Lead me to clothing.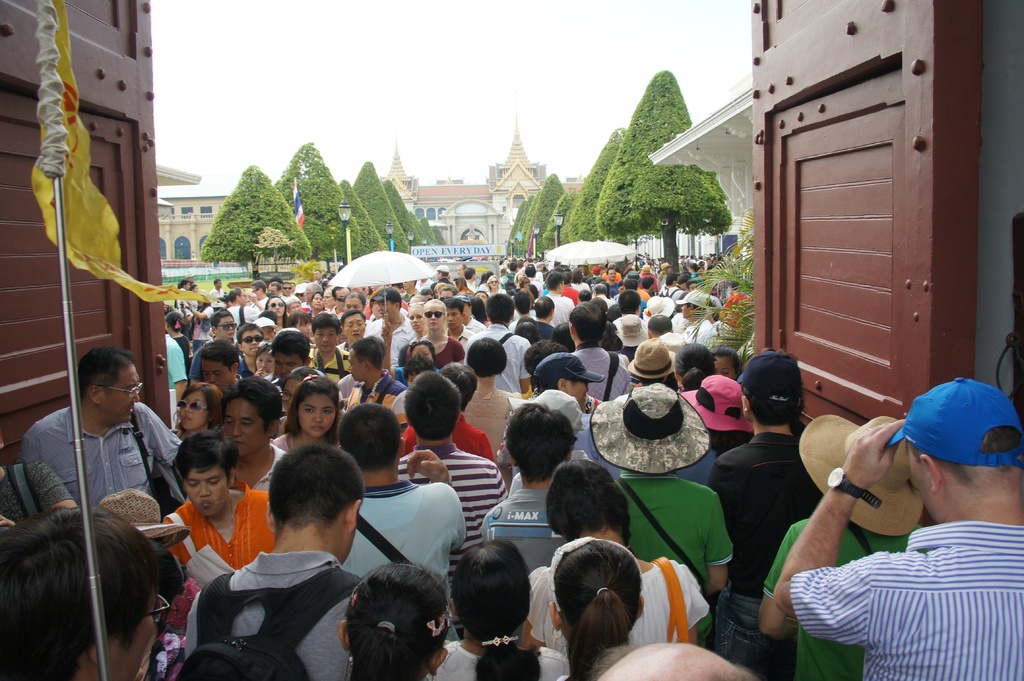
Lead to region(15, 406, 184, 536).
